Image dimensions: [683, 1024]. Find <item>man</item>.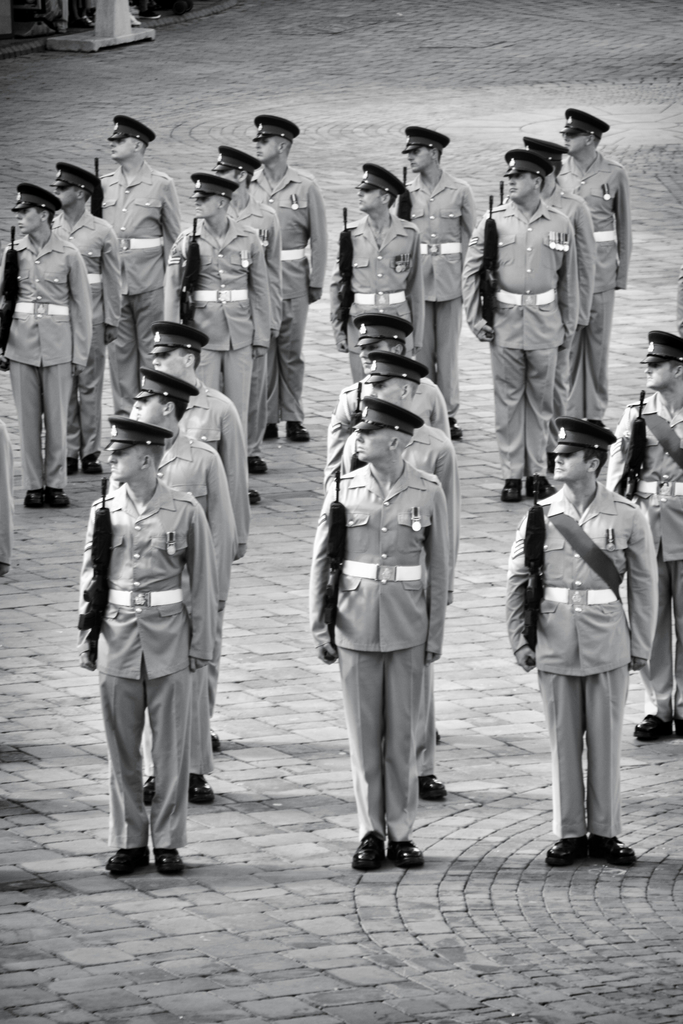
select_region(82, 115, 188, 415).
